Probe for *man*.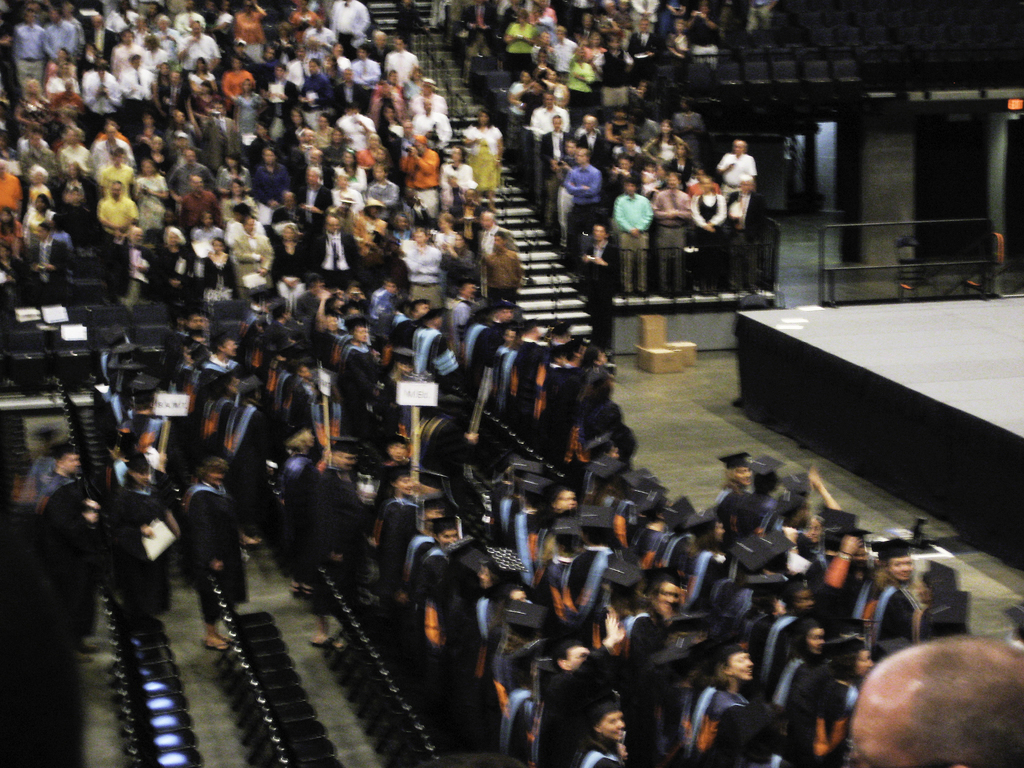
Probe result: region(807, 610, 1023, 767).
